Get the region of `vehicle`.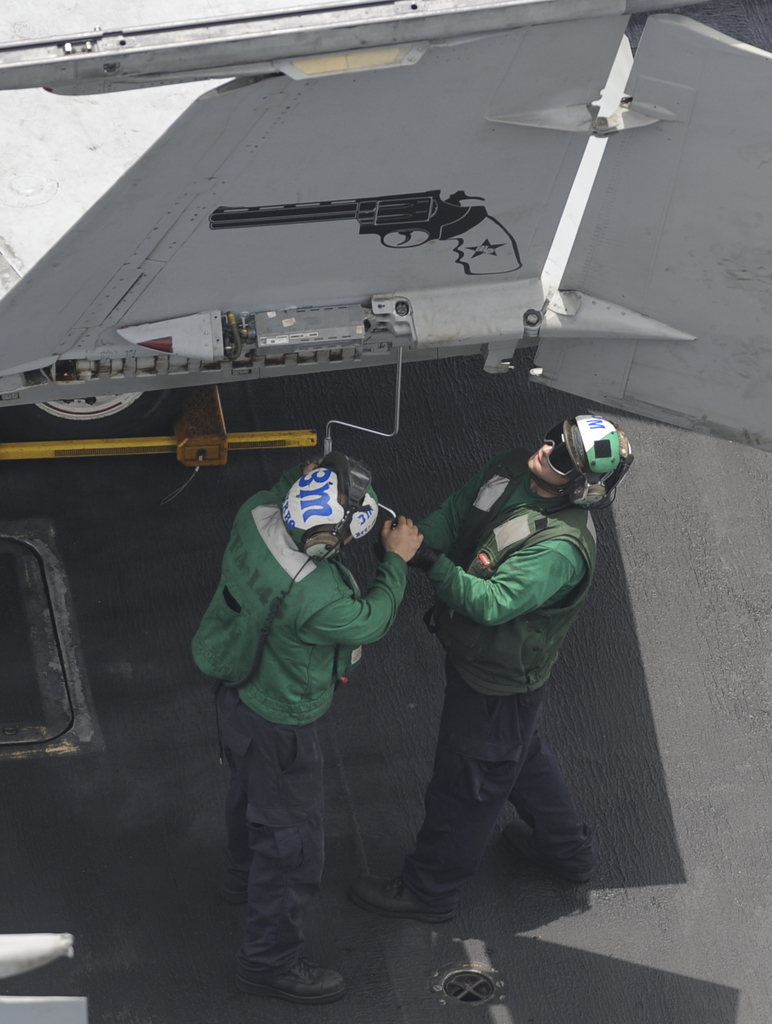
<region>0, 0, 771, 1023</region>.
